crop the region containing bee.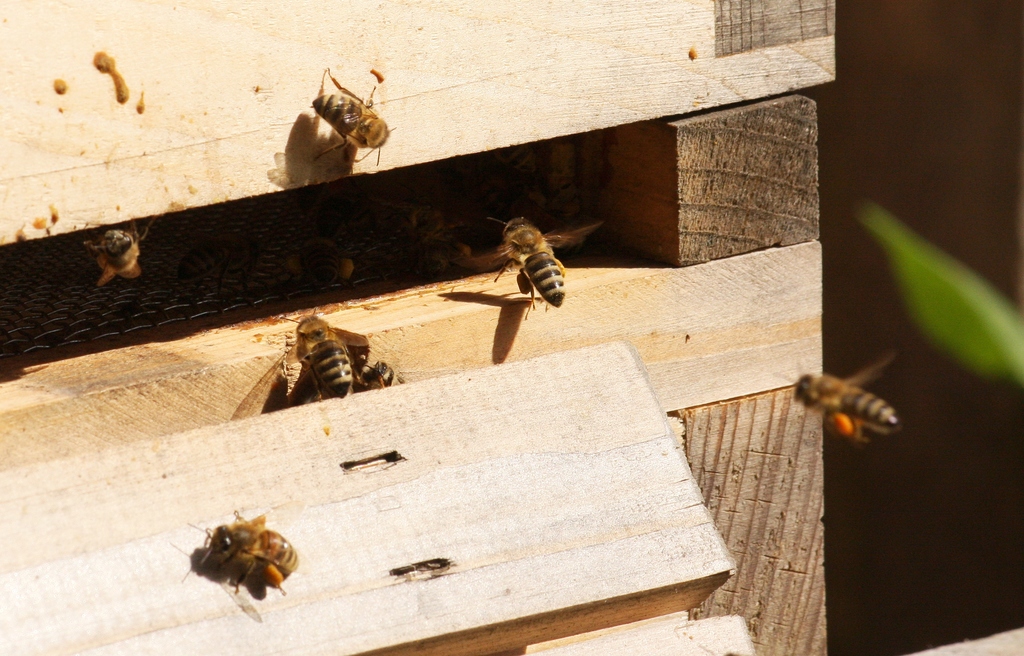
Crop region: (left=77, top=220, right=153, bottom=286).
